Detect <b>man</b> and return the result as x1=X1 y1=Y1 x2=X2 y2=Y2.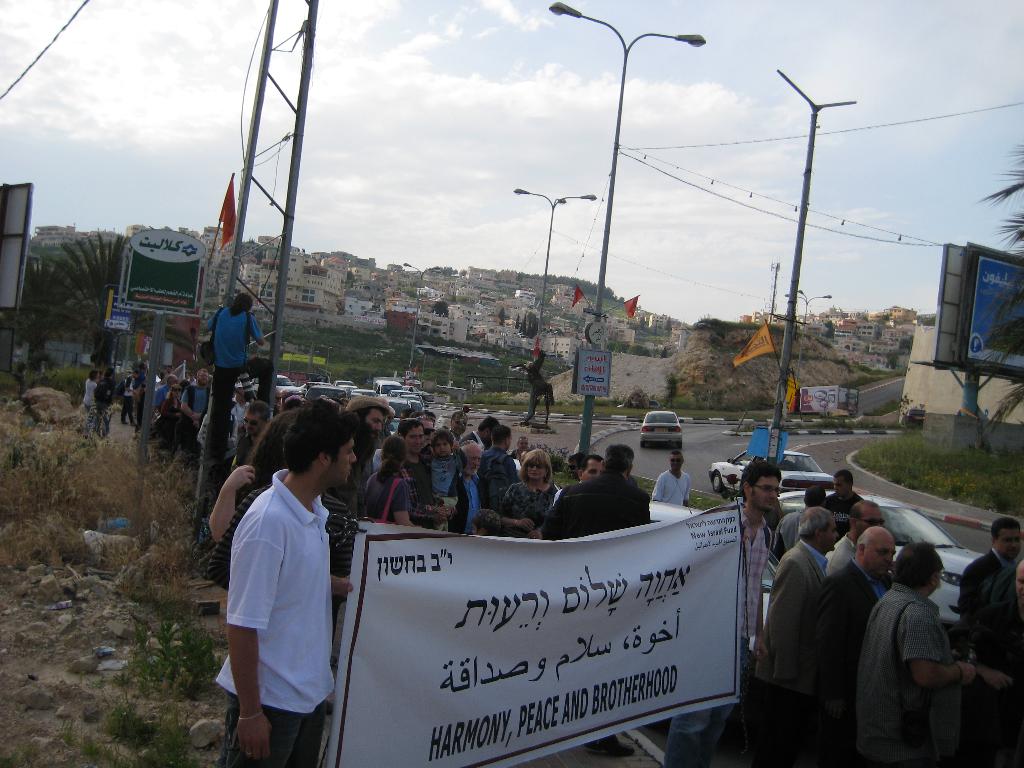
x1=959 y1=514 x2=1023 y2=675.
